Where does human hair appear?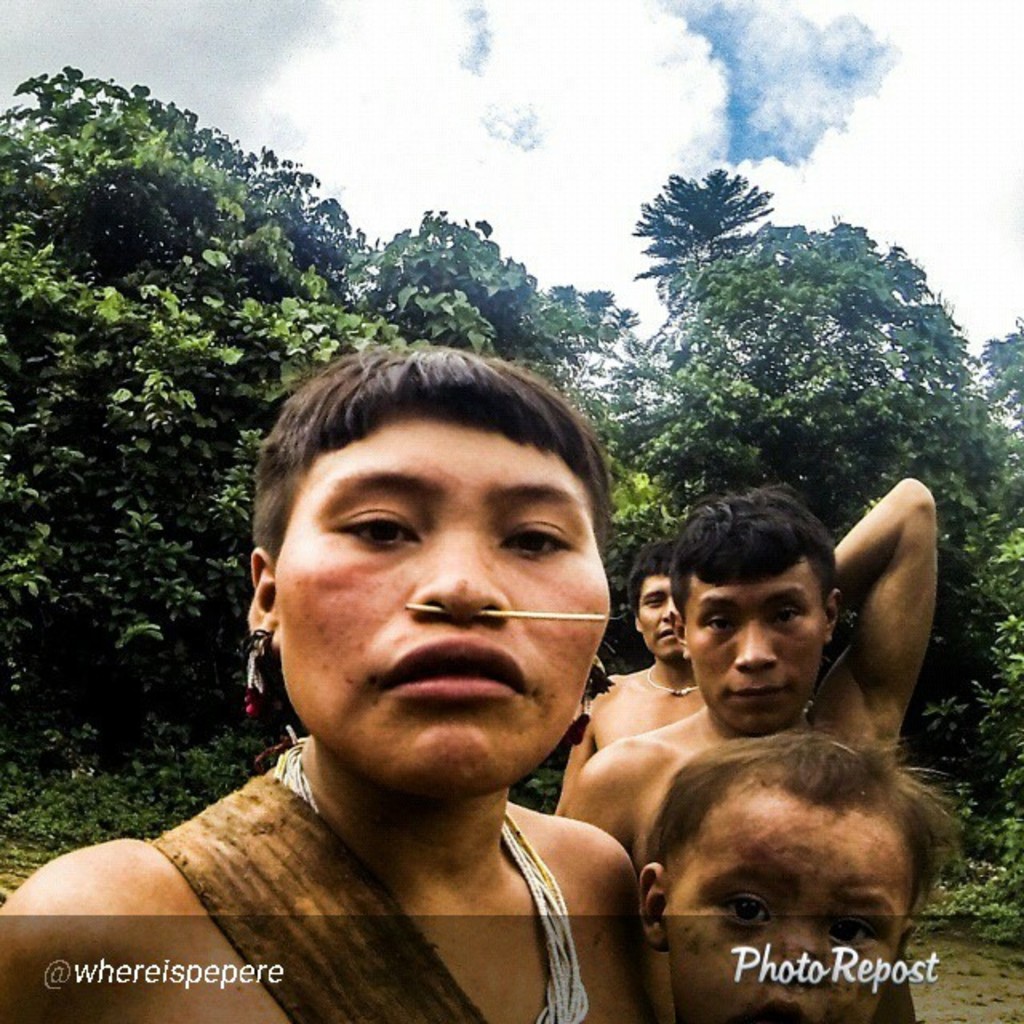
Appears at x1=675 y1=488 x2=840 y2=651.
